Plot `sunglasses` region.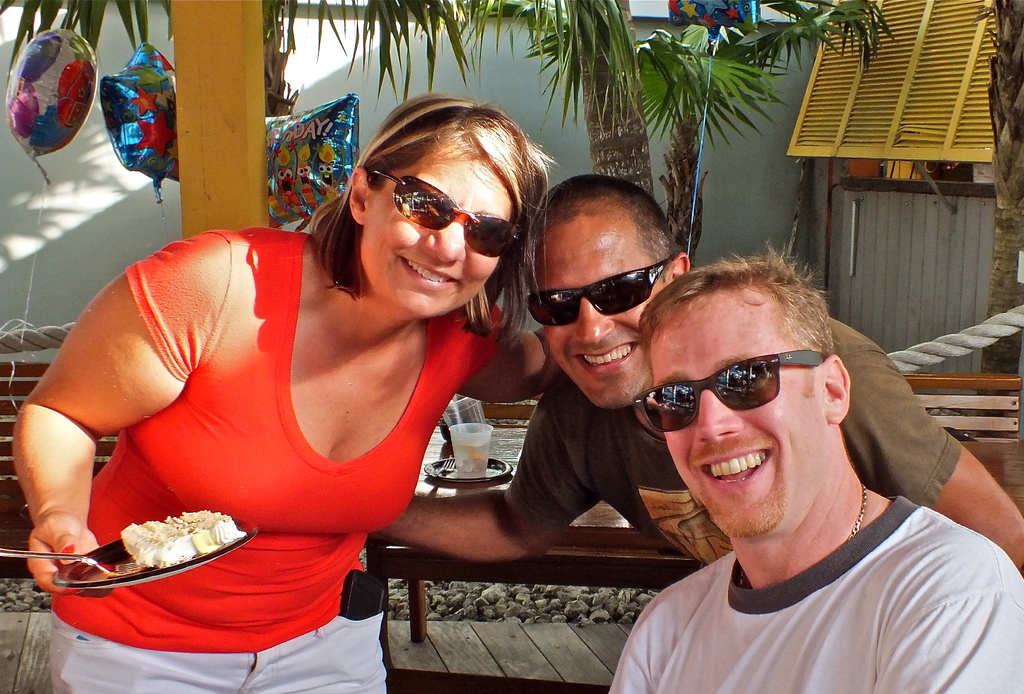
Plotted at Rect(524, 255, 673, 326).
